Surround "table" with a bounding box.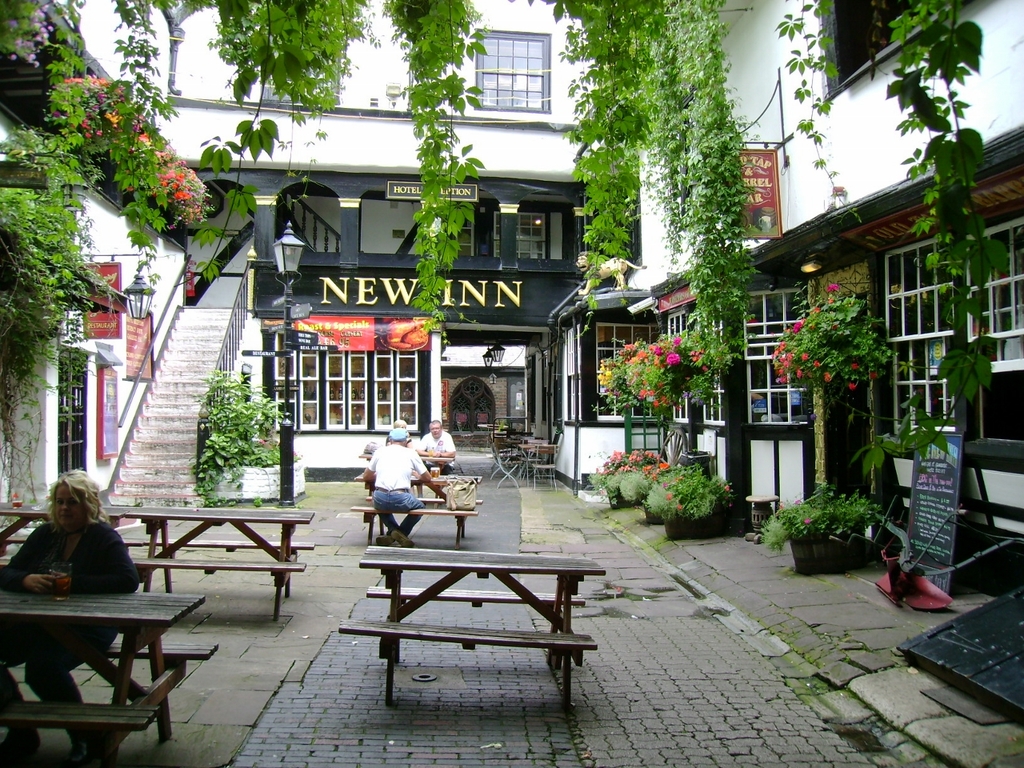
[337, 542, 609, 711].
